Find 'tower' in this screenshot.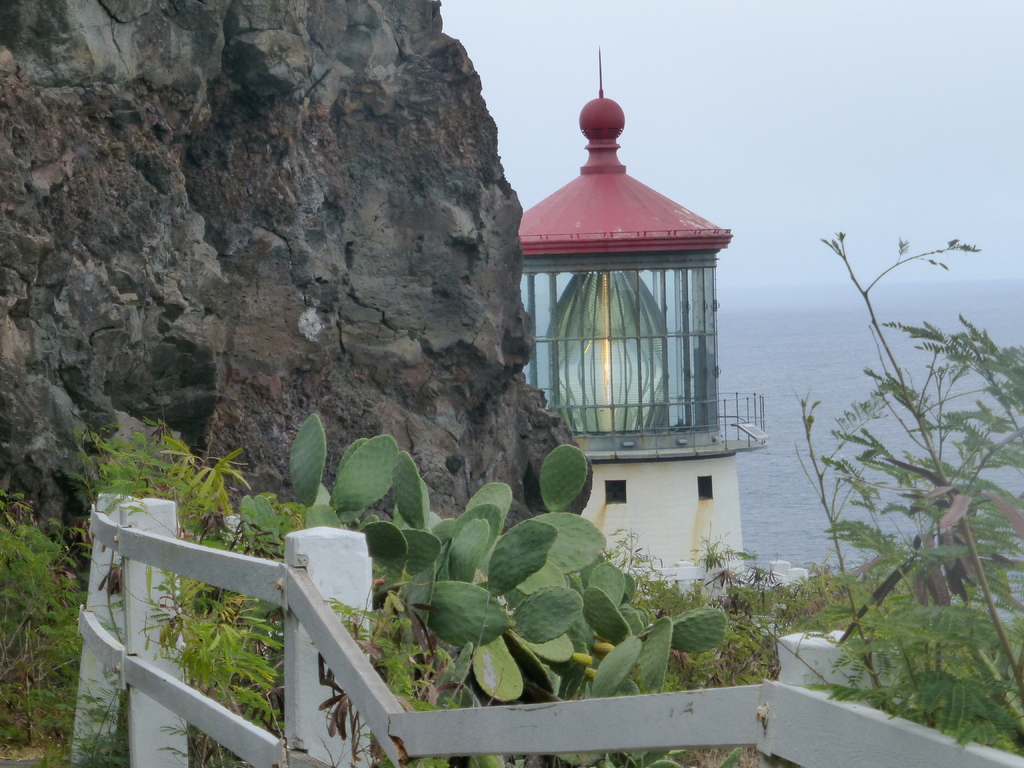
The bounding box for 'tower' is (x1=519, y1=73, x2=735, y2=568).
